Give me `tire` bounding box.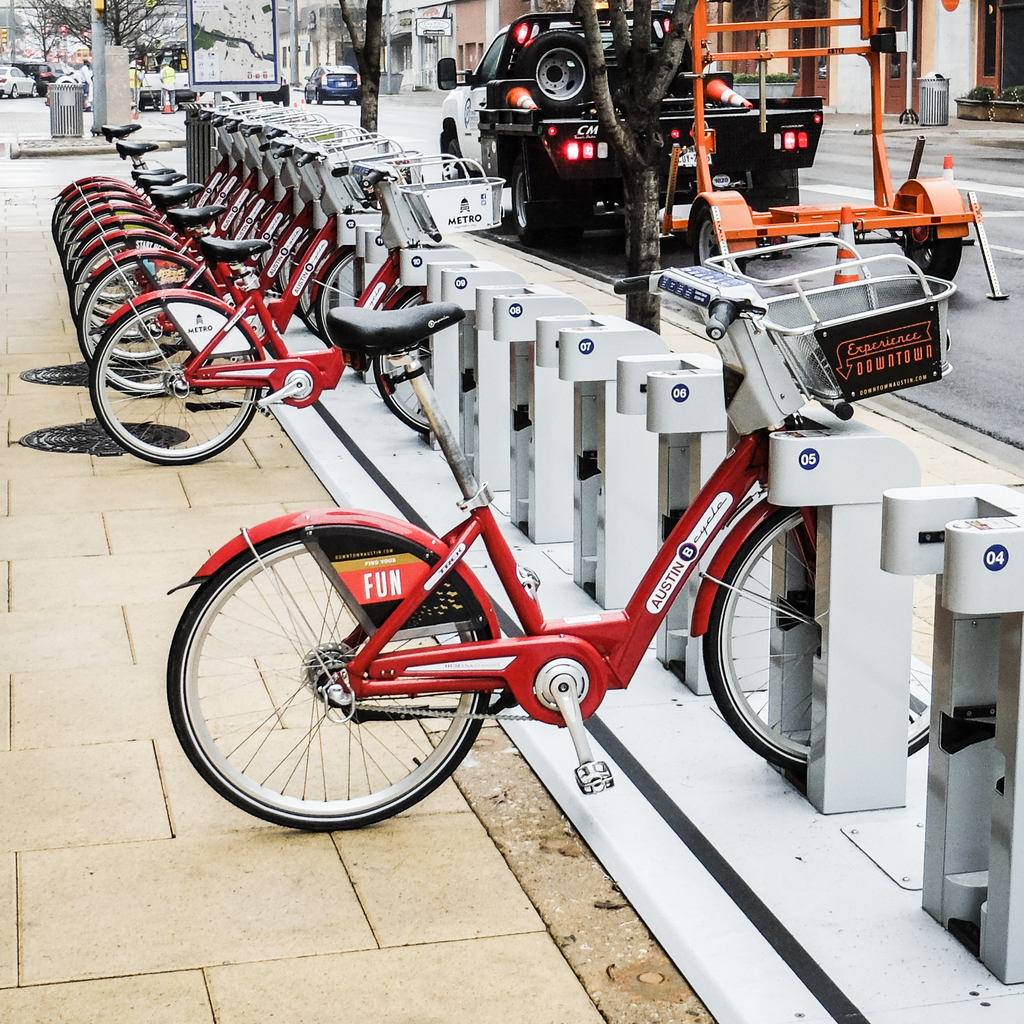
rect(277, 228, 310, 314).
